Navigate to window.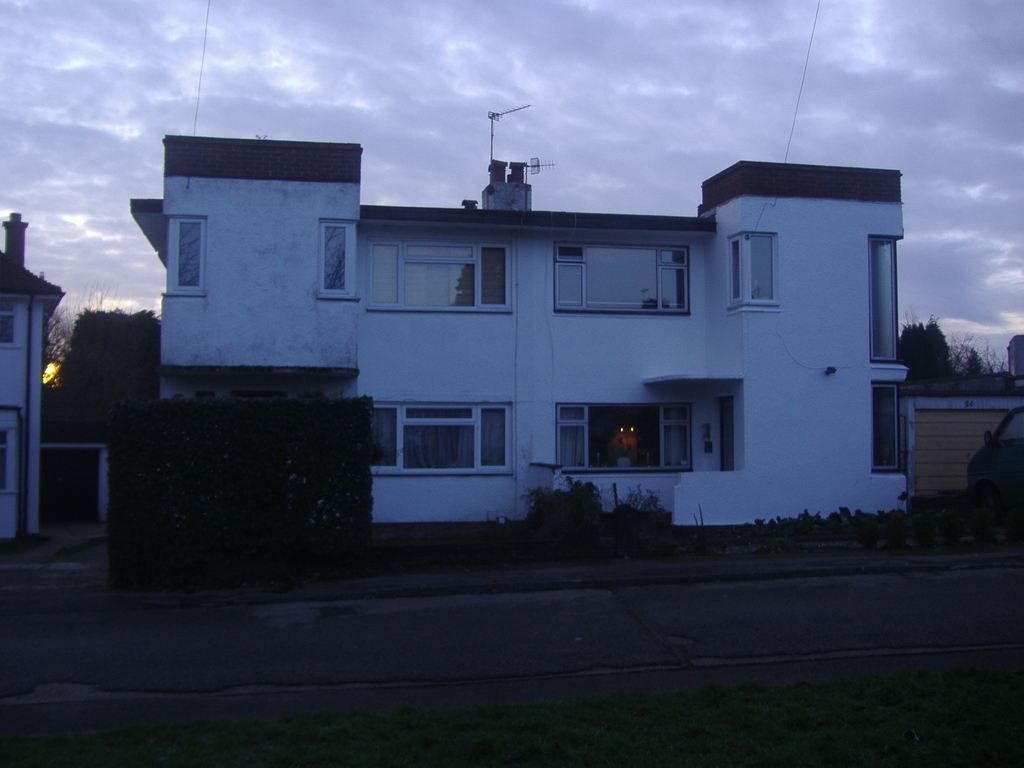
Navigation target: 724/234/777/310.
